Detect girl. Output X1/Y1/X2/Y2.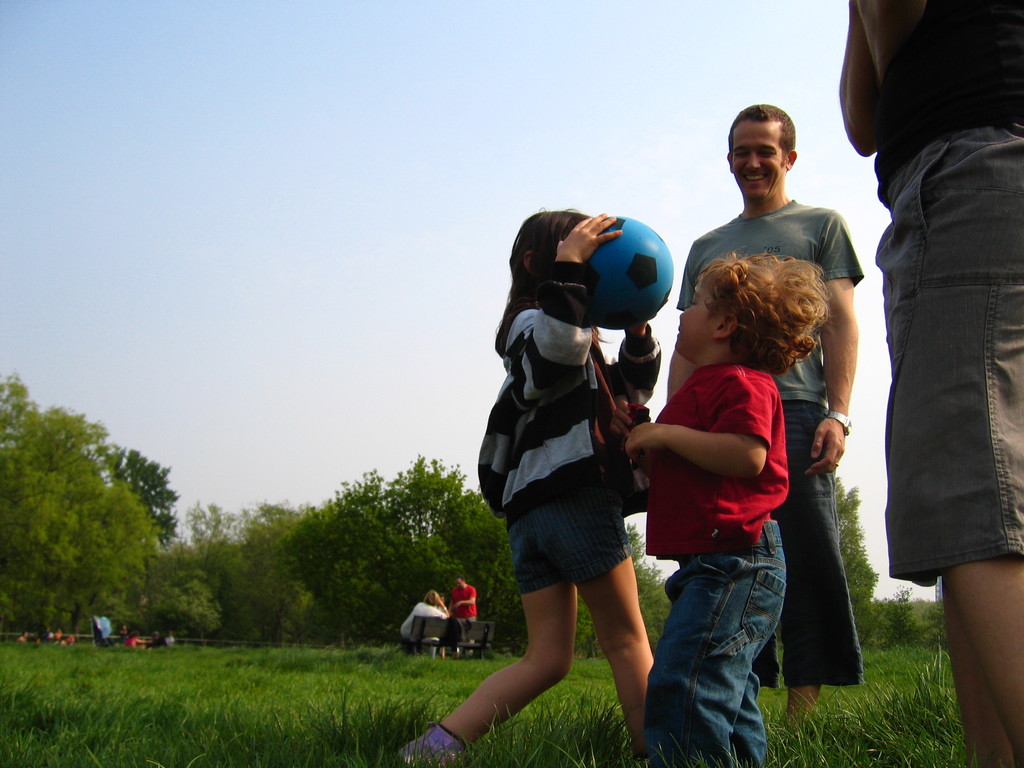
627/254/829/762.
